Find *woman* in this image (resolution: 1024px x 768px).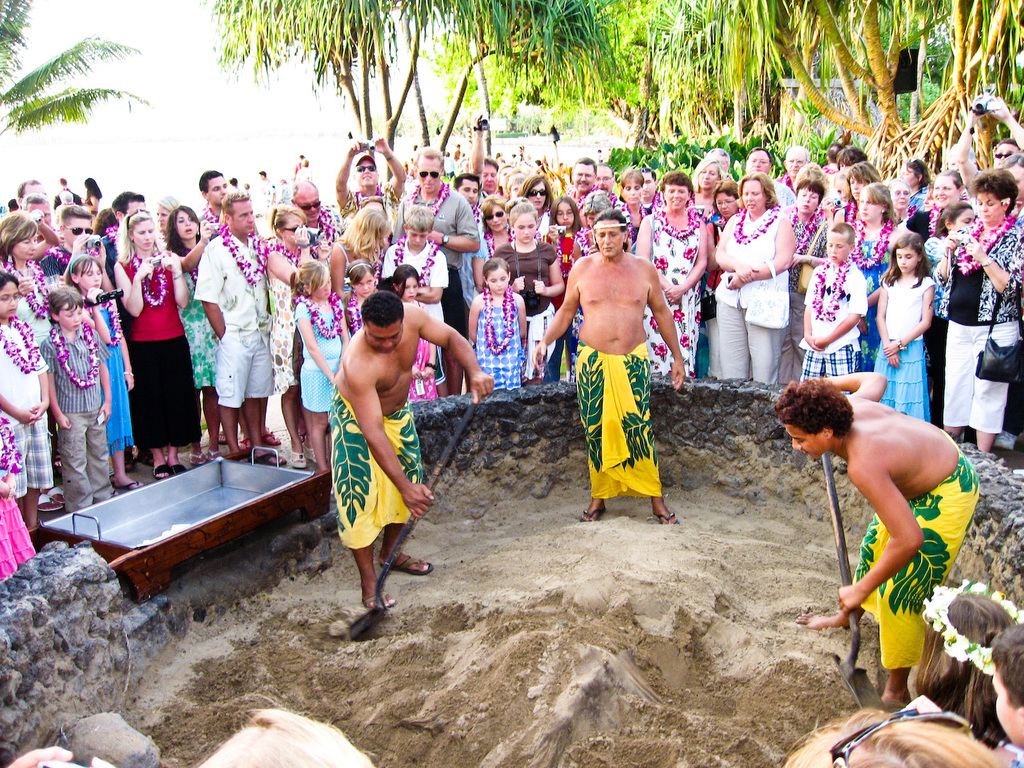
bbox=[935, 160, 1023, 445].
